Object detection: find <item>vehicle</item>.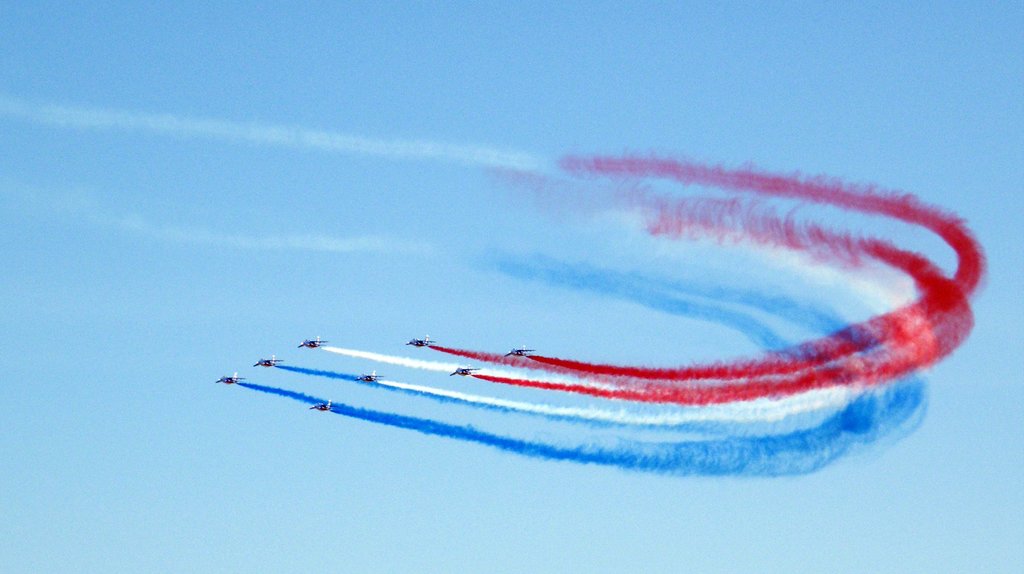
(294,335,326,350).
